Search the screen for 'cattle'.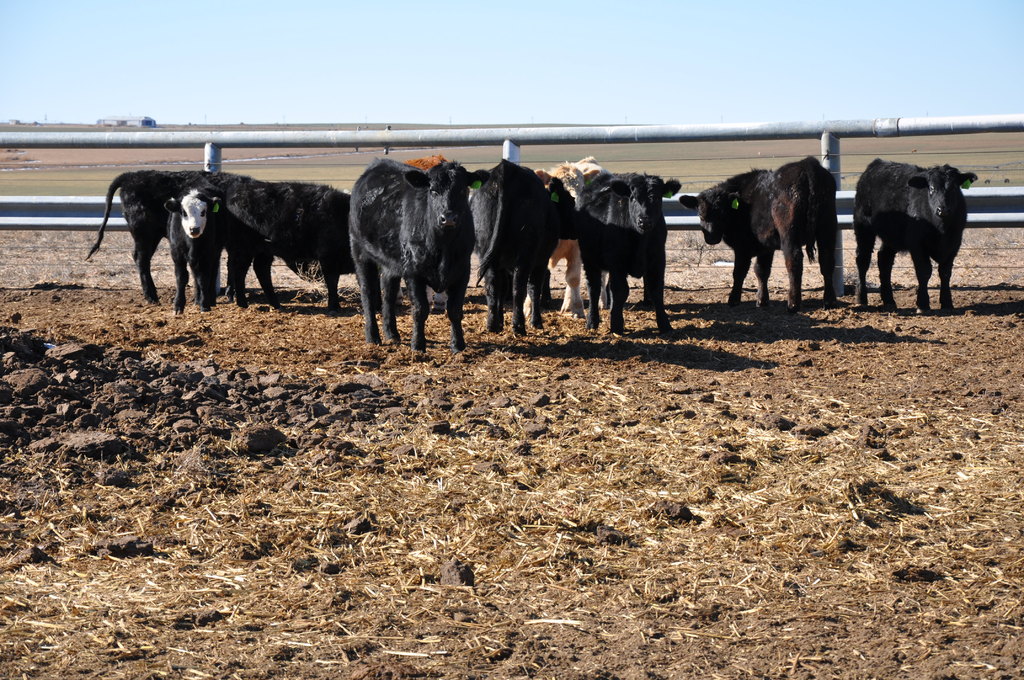
Found at pyautogui.locateOnScreen(164, 172, 226, 311).
